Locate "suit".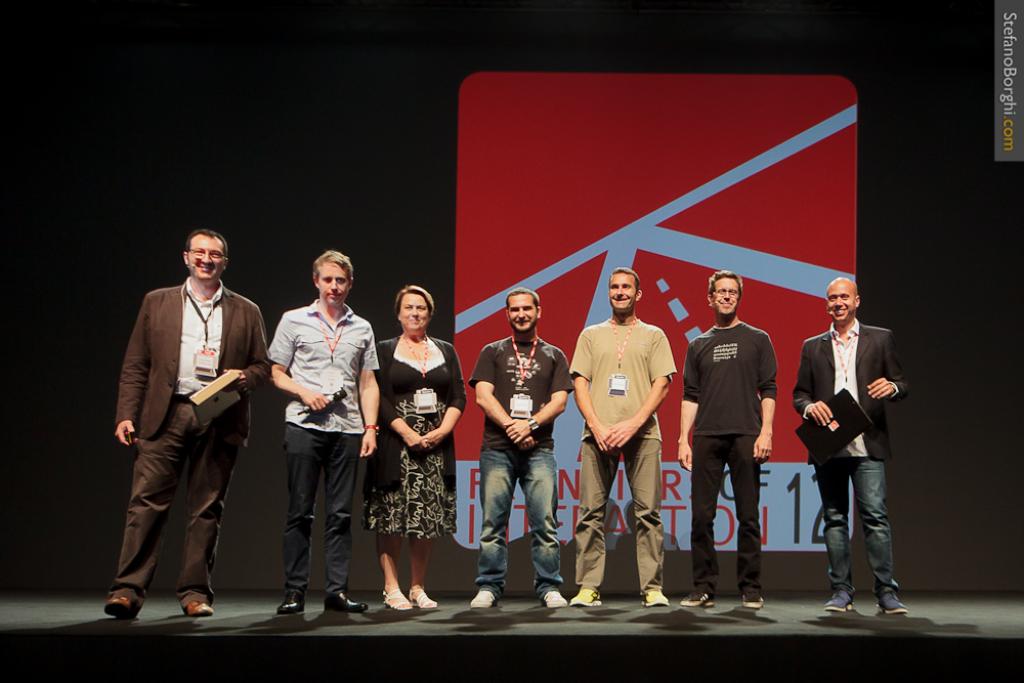
Bounding box: <bbox>110, 281, 272, 597</bbox>.
